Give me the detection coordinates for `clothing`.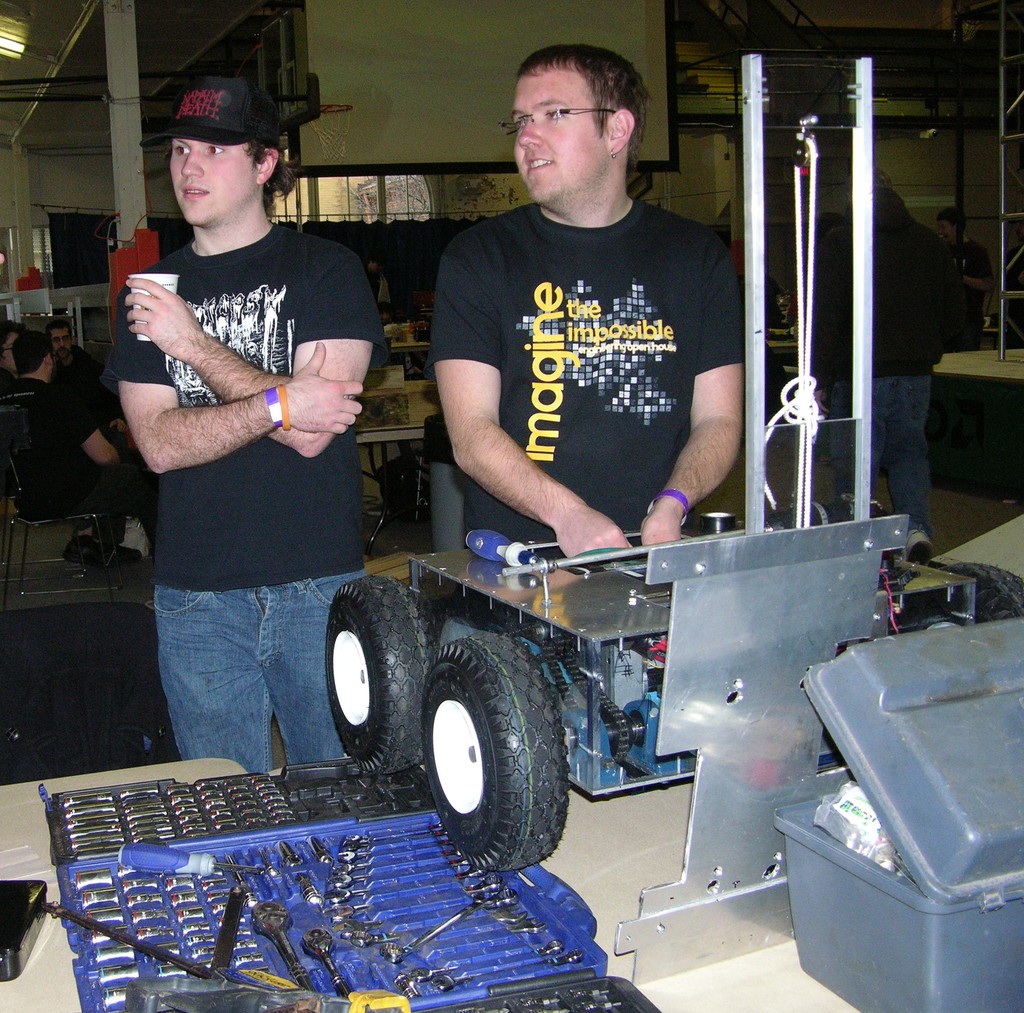
rect(96, 218, 390, 770).
